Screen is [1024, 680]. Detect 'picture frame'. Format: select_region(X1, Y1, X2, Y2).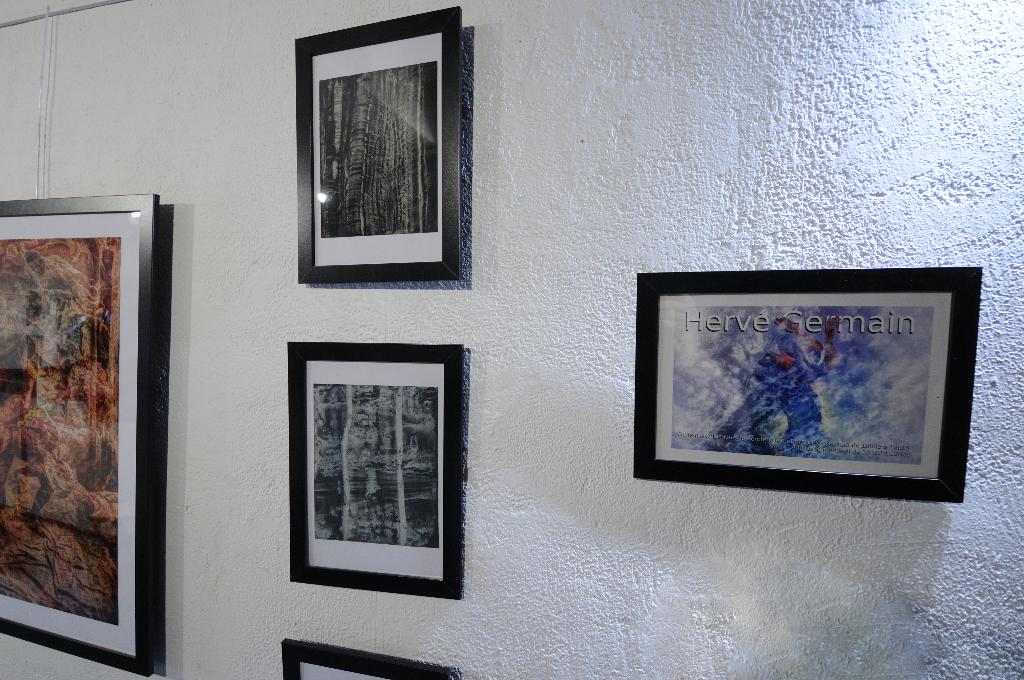
select_region(287, 343, 459, 597).
